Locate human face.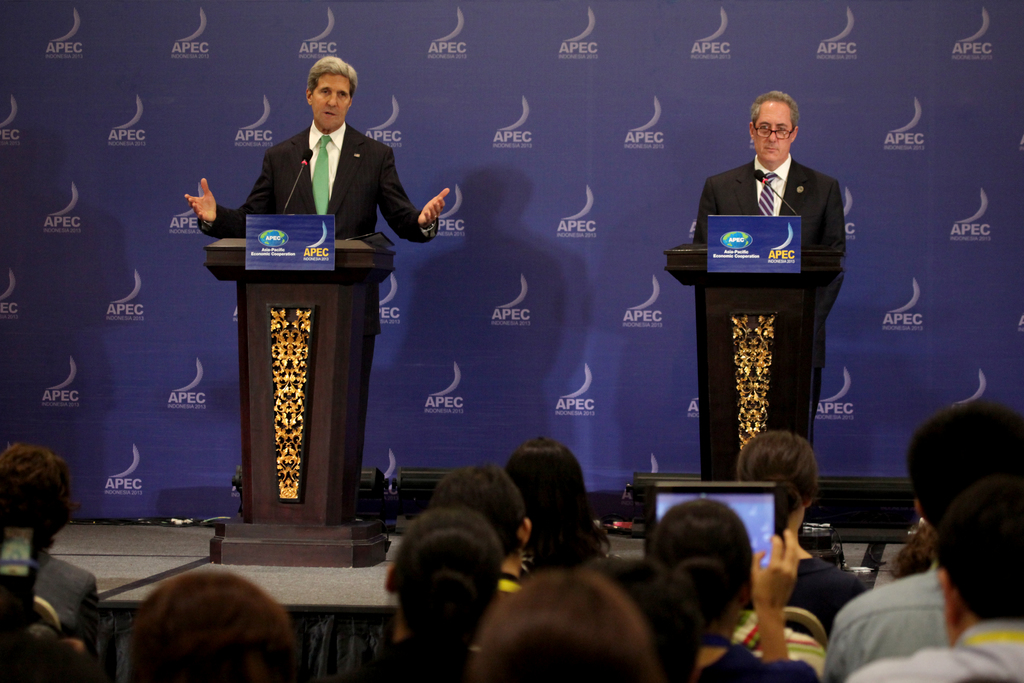
Bounding box: bbox=[755, 96, 794, 165].
